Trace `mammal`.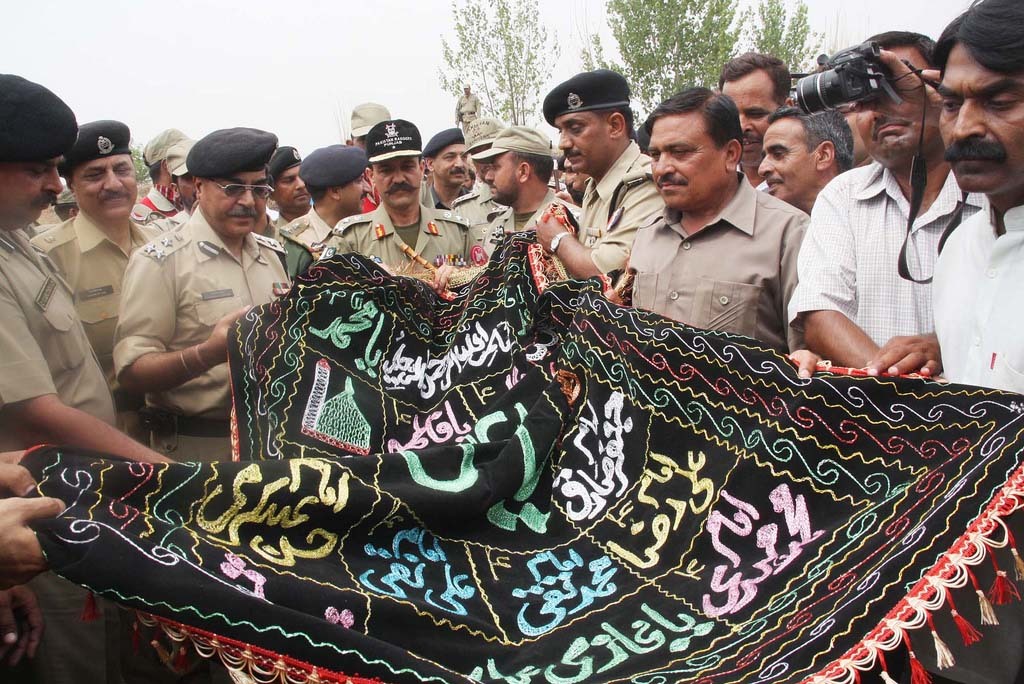
Traced to detection(783, 76, 962, 394).
